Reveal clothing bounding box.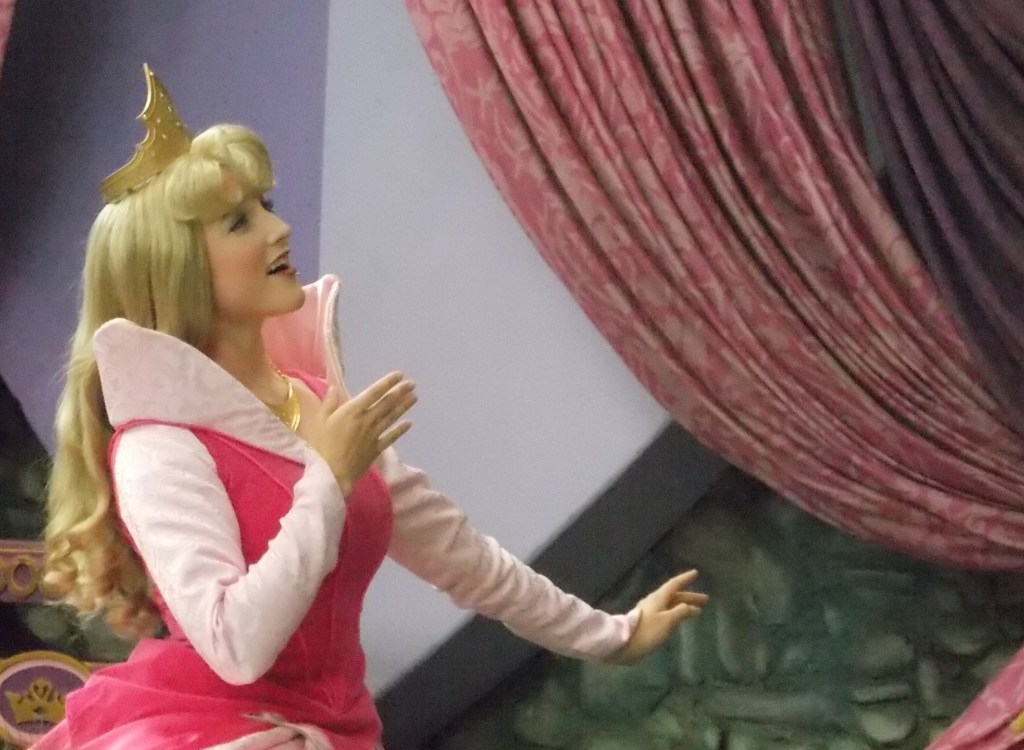
Revealed: bbox=[20, 273, 640, 749].
